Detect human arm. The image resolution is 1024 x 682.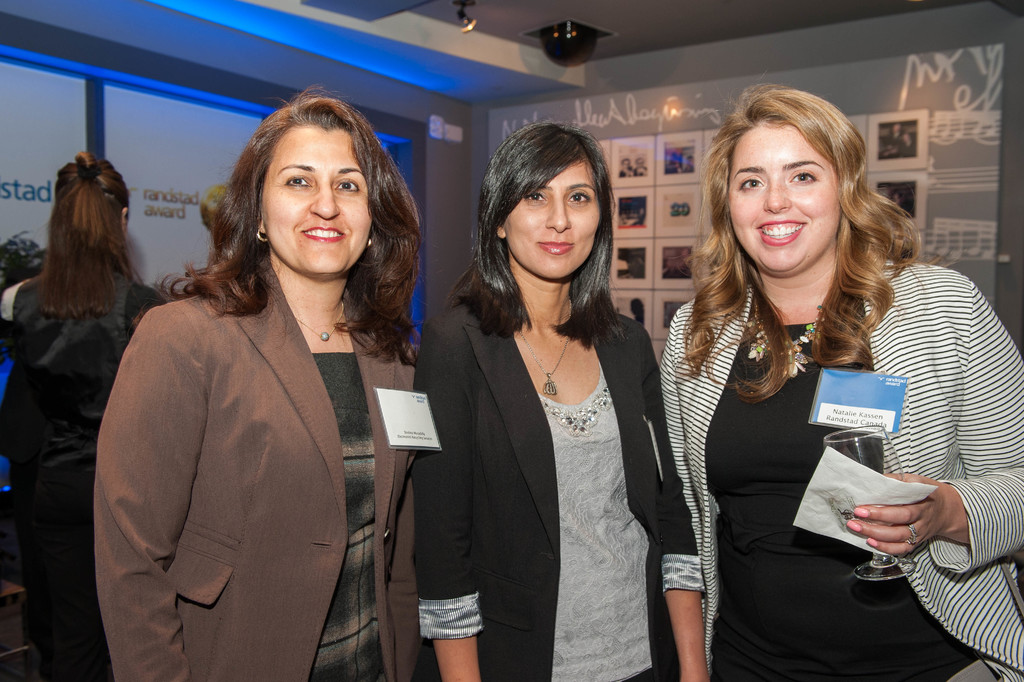
crop(383, 366, 422, 681).
